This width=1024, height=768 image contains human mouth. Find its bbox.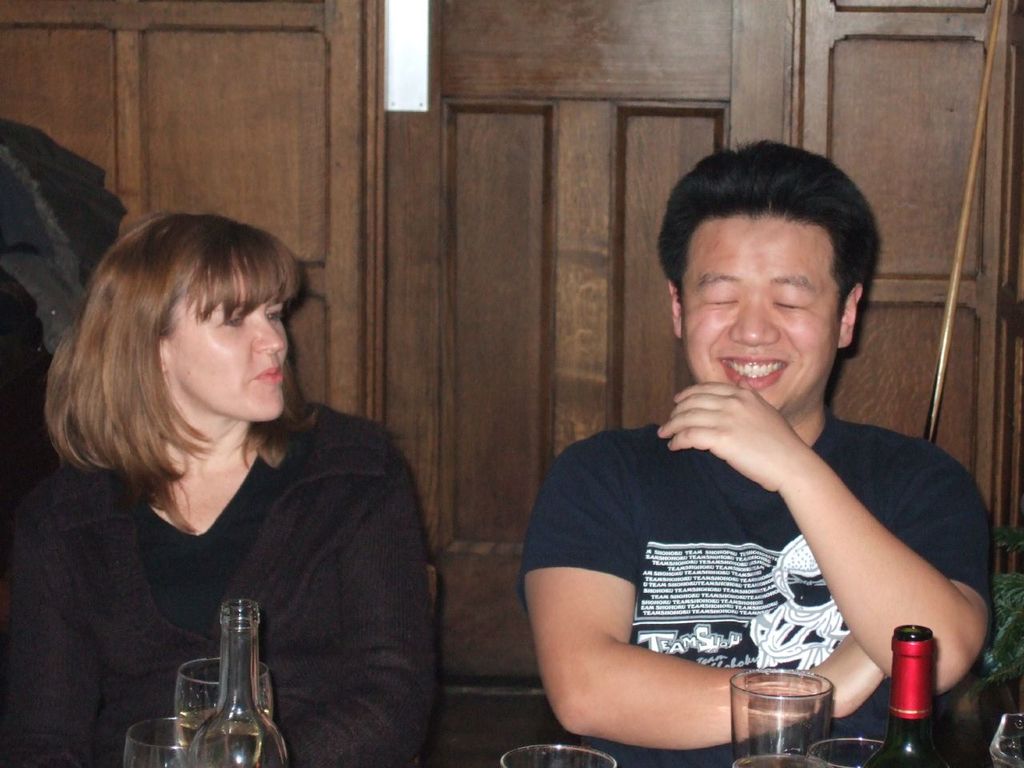
detection(720, 356, 786, 386).
